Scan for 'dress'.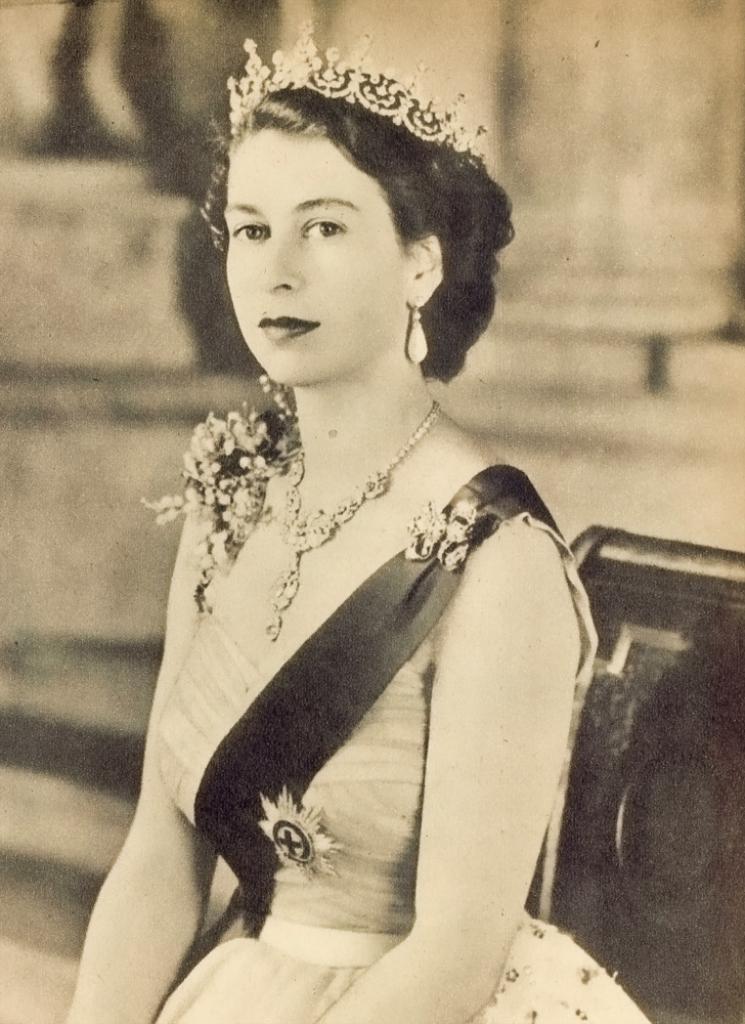
Scan result: box=[148, 375, 664, 1023].
